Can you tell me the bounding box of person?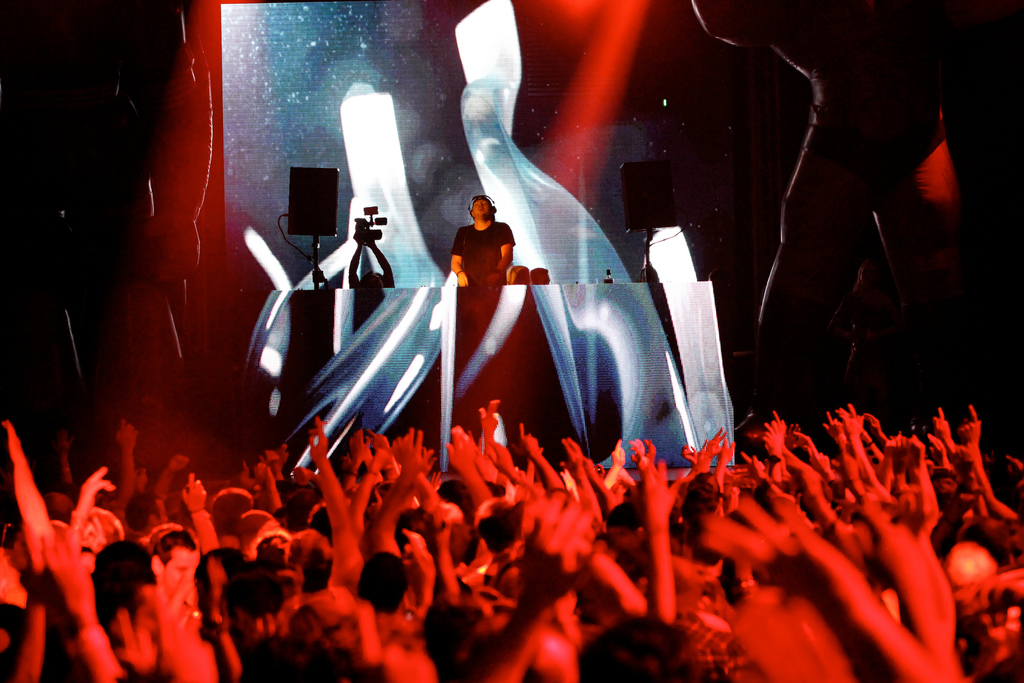
[448,196,516,286].
